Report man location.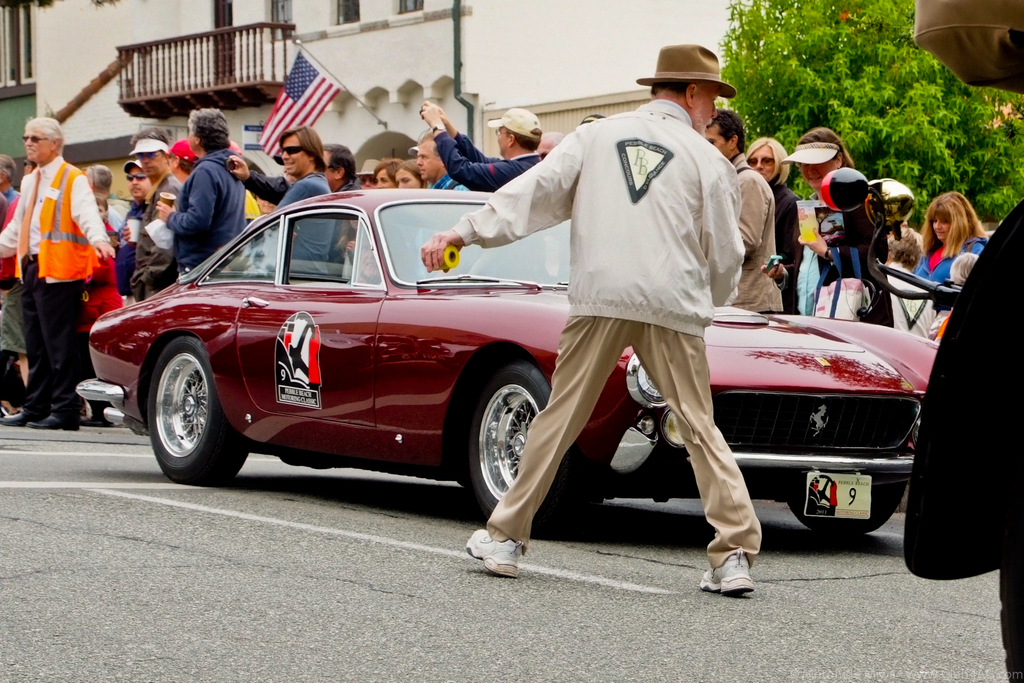
Report: select_region(226, 125, 331, 285).
